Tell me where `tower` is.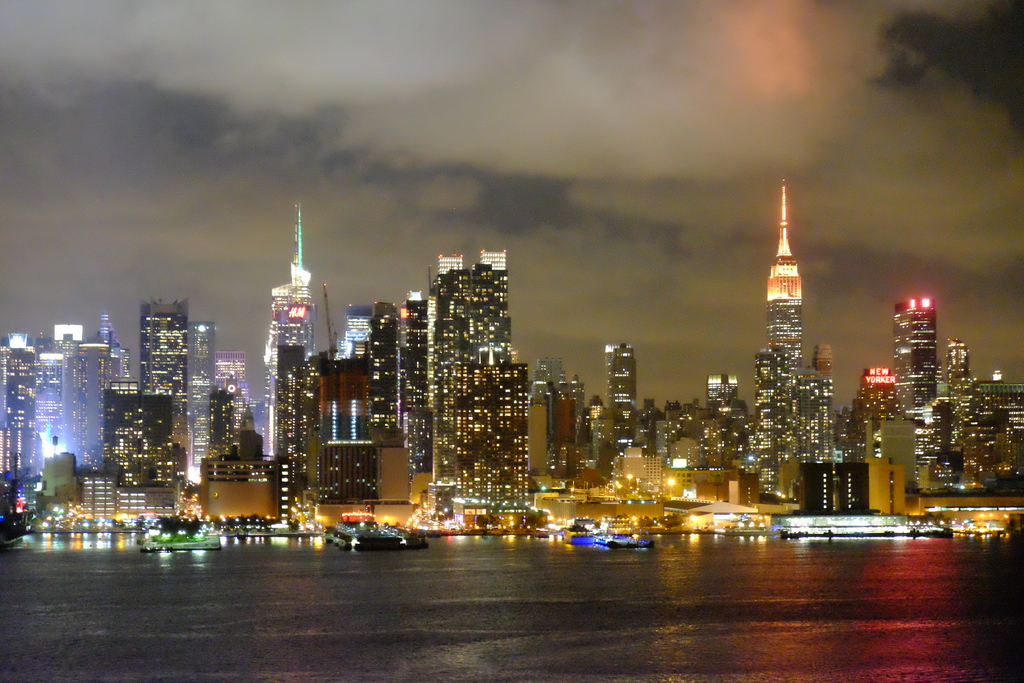
`tower` is at bbox=(563, 373, 599, 465).
